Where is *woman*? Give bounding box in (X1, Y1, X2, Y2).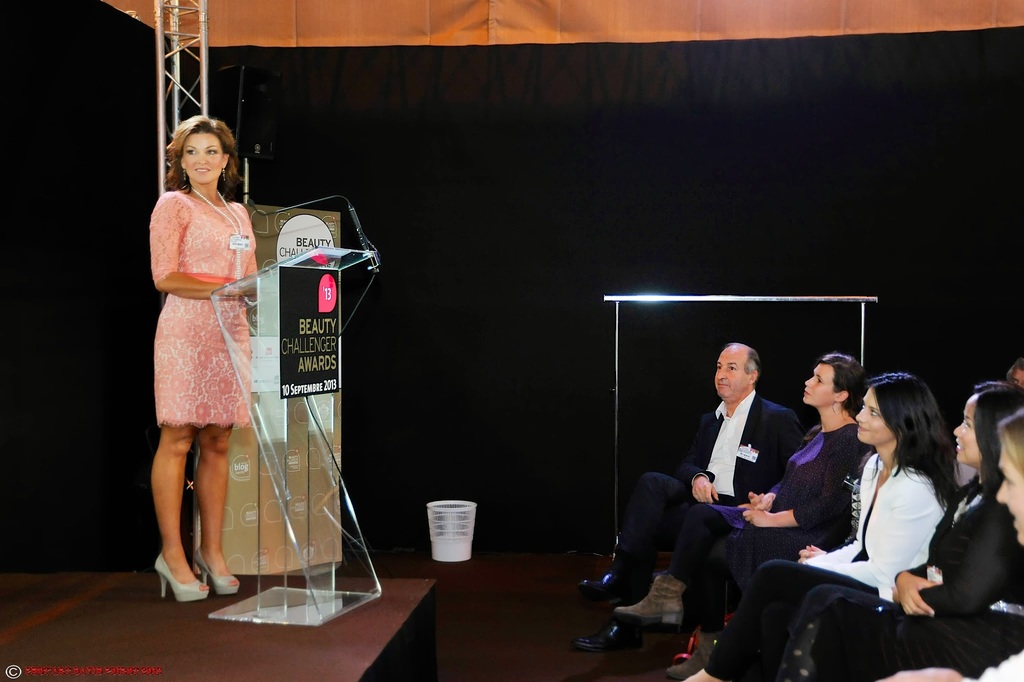
(614, 353, 874, 680).
